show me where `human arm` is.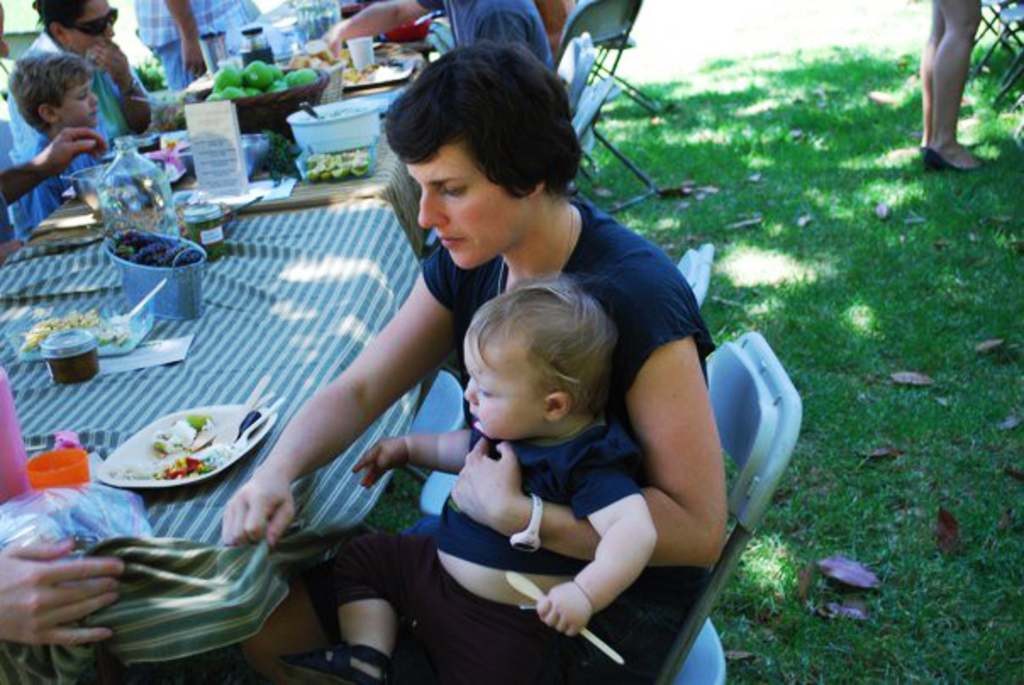
`human arm` is at left=92, top=39, right=158, bottom=134.
